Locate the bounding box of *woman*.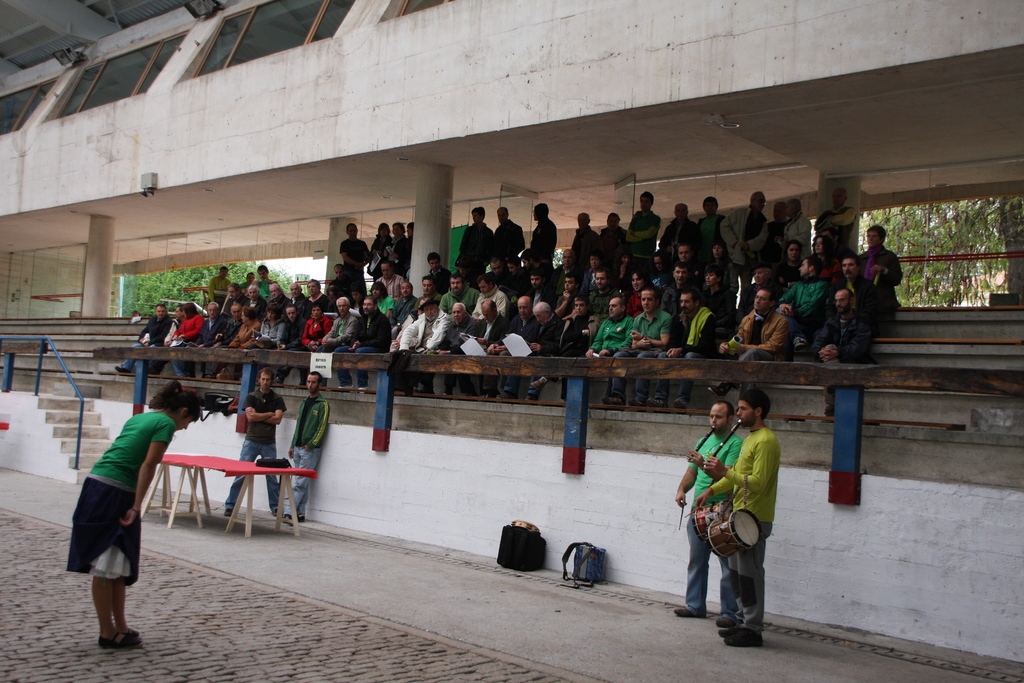
Bounding box: 244 298 290 356.
